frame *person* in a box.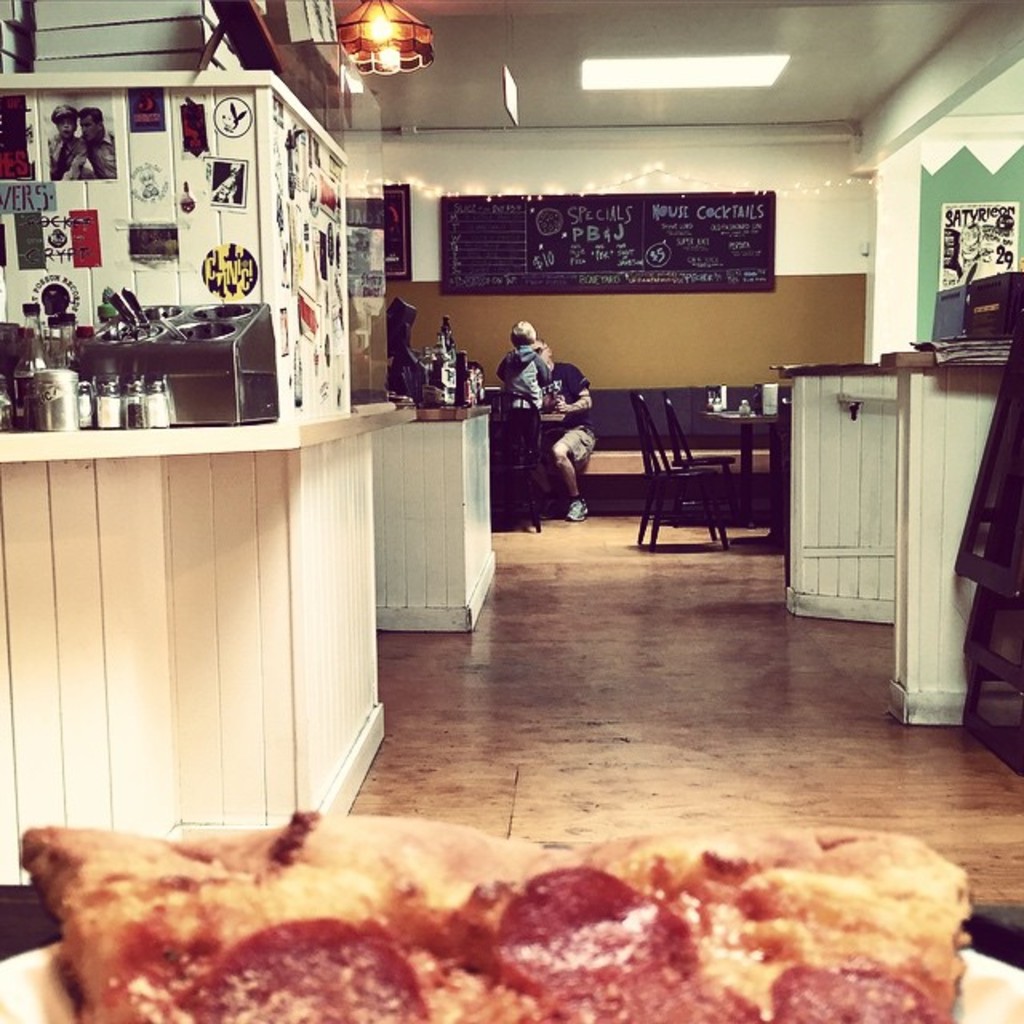
{"left": 80, "top": 106, "right": 115, "bottom": 182}.
